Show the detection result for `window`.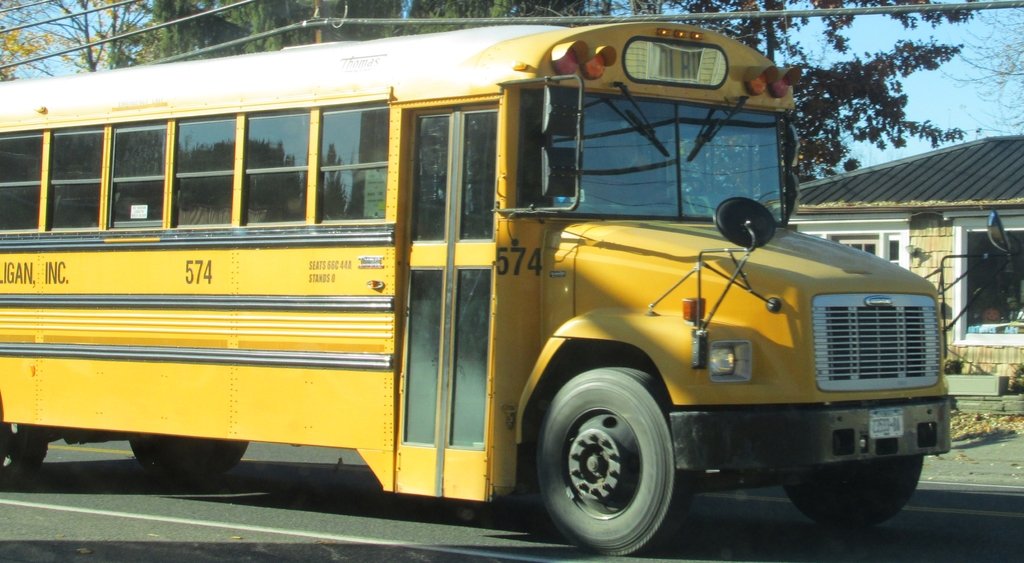
left=47, top=129, right=101, bottom=233.
